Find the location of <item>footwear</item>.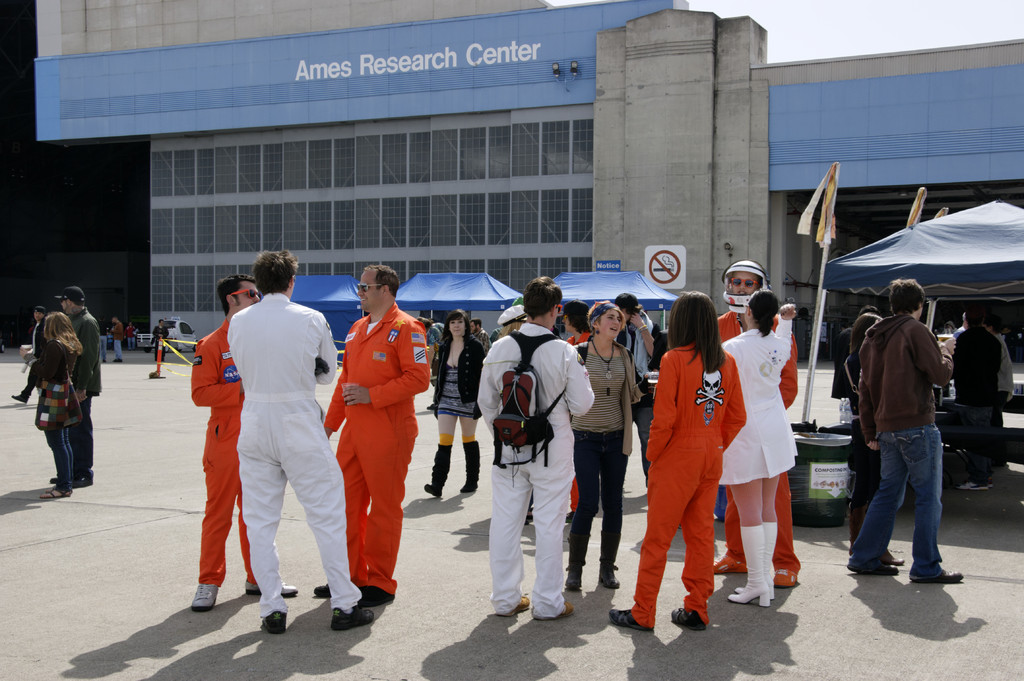
Location: 729 582 772 608.
